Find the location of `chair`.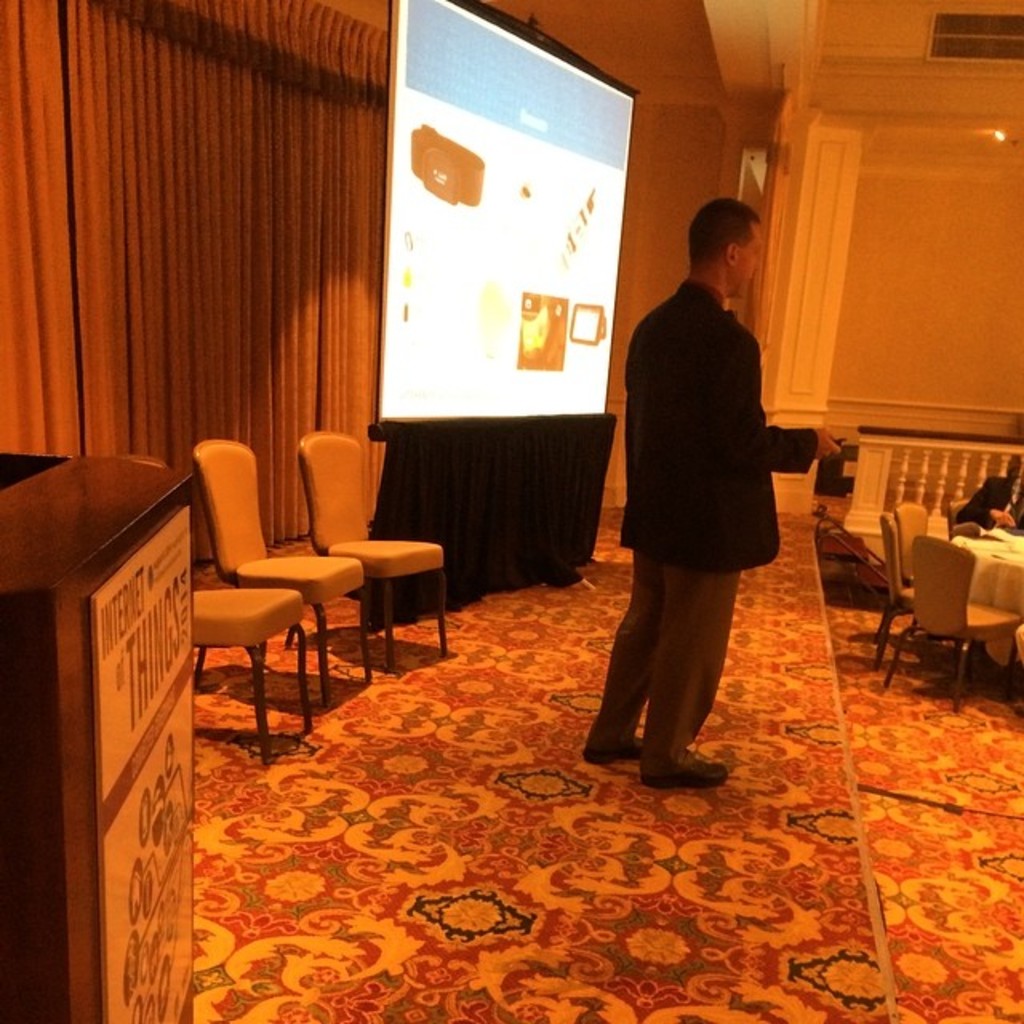
Location: [x1=299, y1=427, x2=459, y2=672].
